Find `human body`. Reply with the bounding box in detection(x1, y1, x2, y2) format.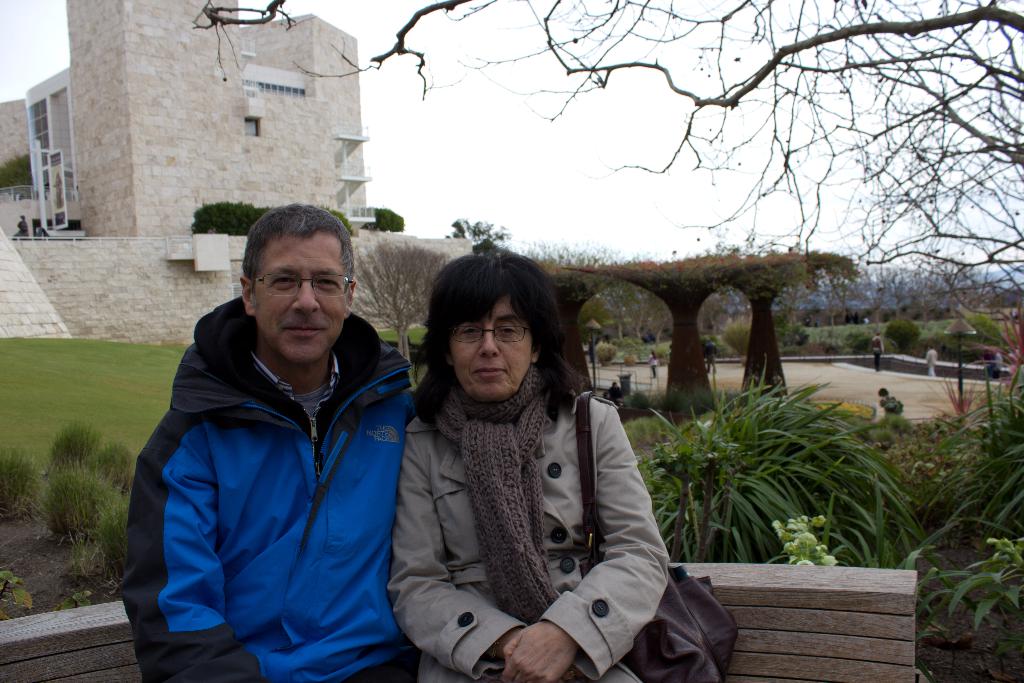
detection(377, 234, 653, 682).
